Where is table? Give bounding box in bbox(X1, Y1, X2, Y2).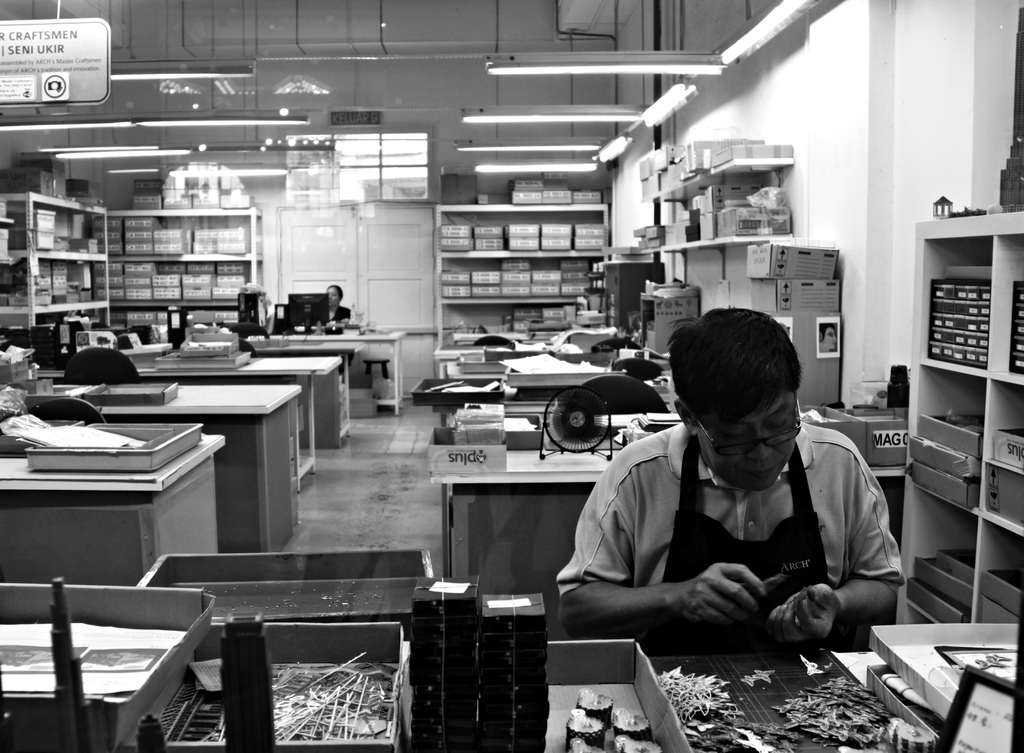
bbox(425, 350, 600, 384).
